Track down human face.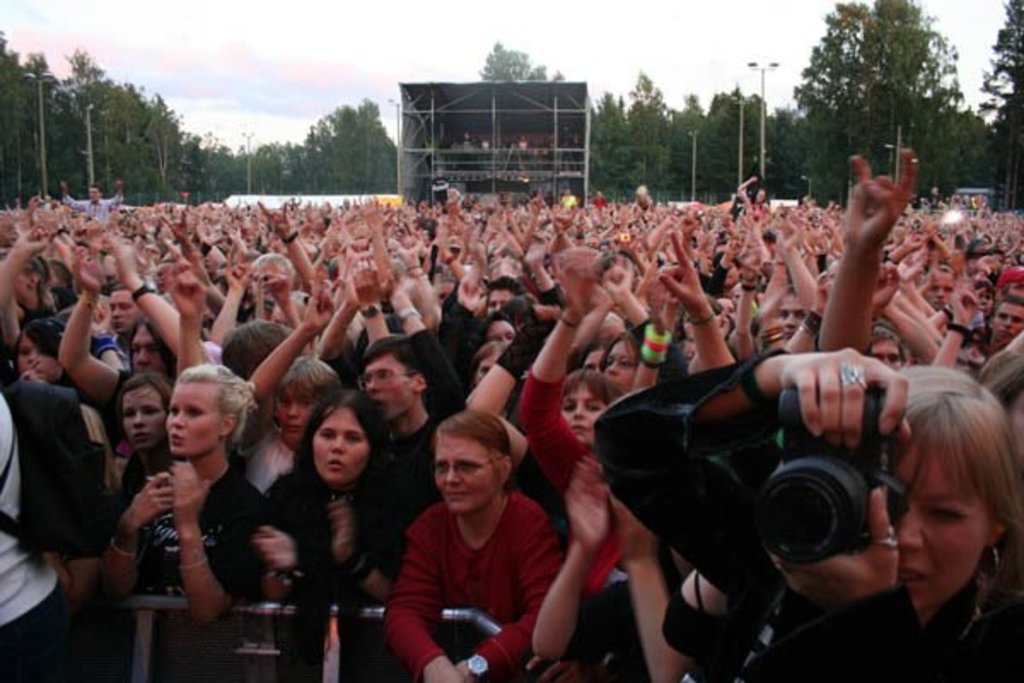
Tracked to bbox(19, 335, 58, 382).
